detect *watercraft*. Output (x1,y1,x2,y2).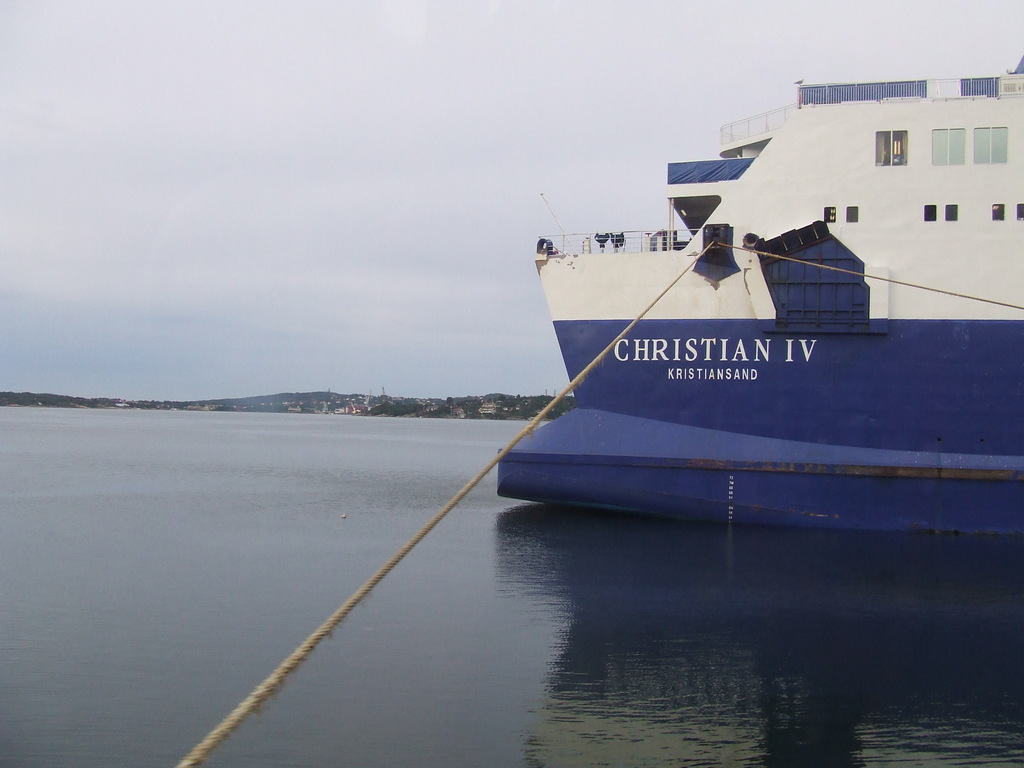
(496,80,982,529).
